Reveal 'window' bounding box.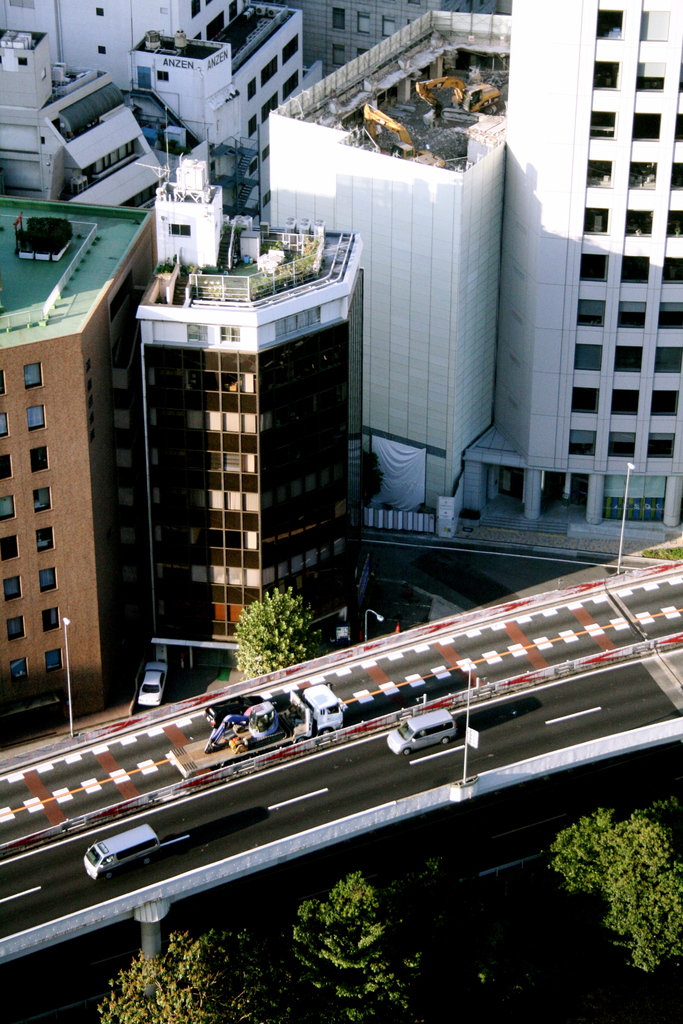
Revealed: 0,452,12,479.
